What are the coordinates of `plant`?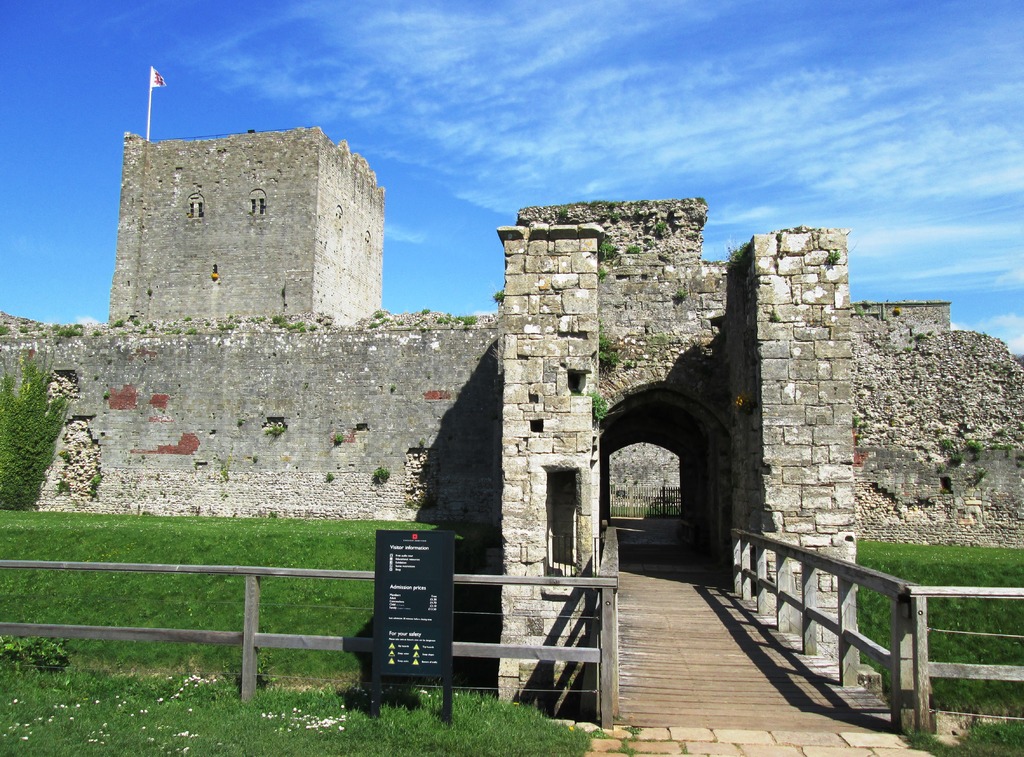
locate(598, 324, 616, 370).
